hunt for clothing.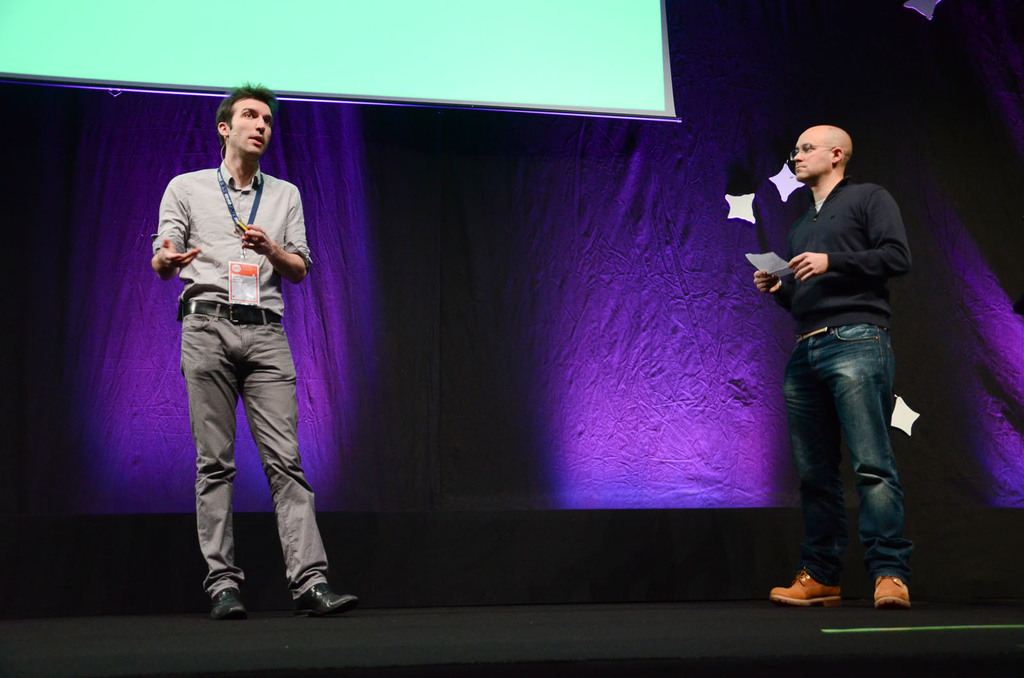
Hunted down at BBox(150, 171, 313, 585).
